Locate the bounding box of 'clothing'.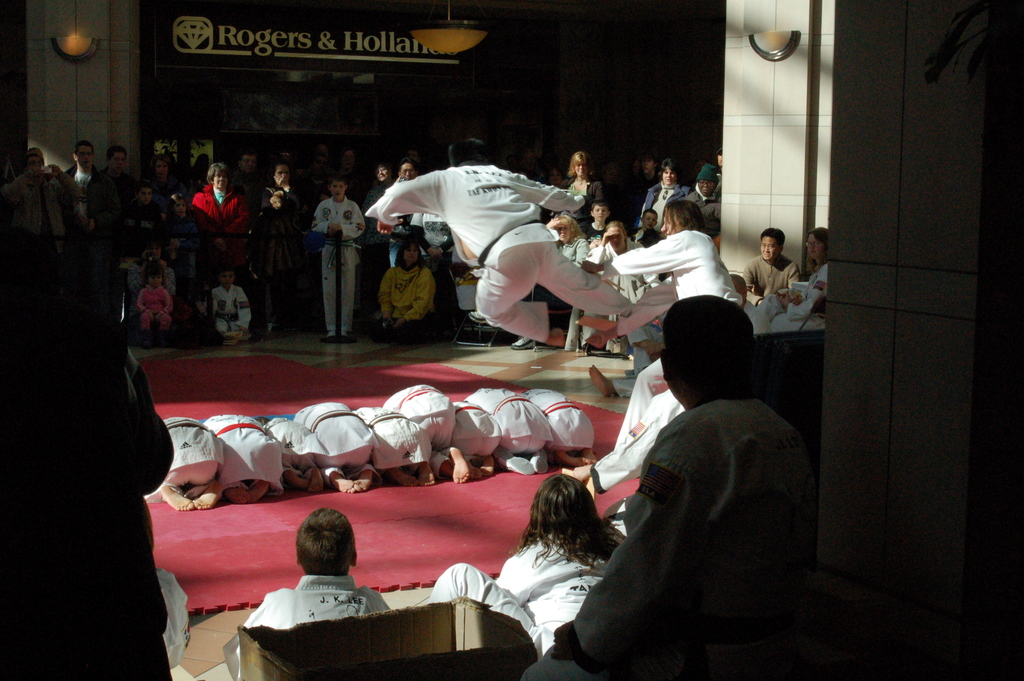
Bounding box: [left=583, top=297, right=772, bottom=495].
